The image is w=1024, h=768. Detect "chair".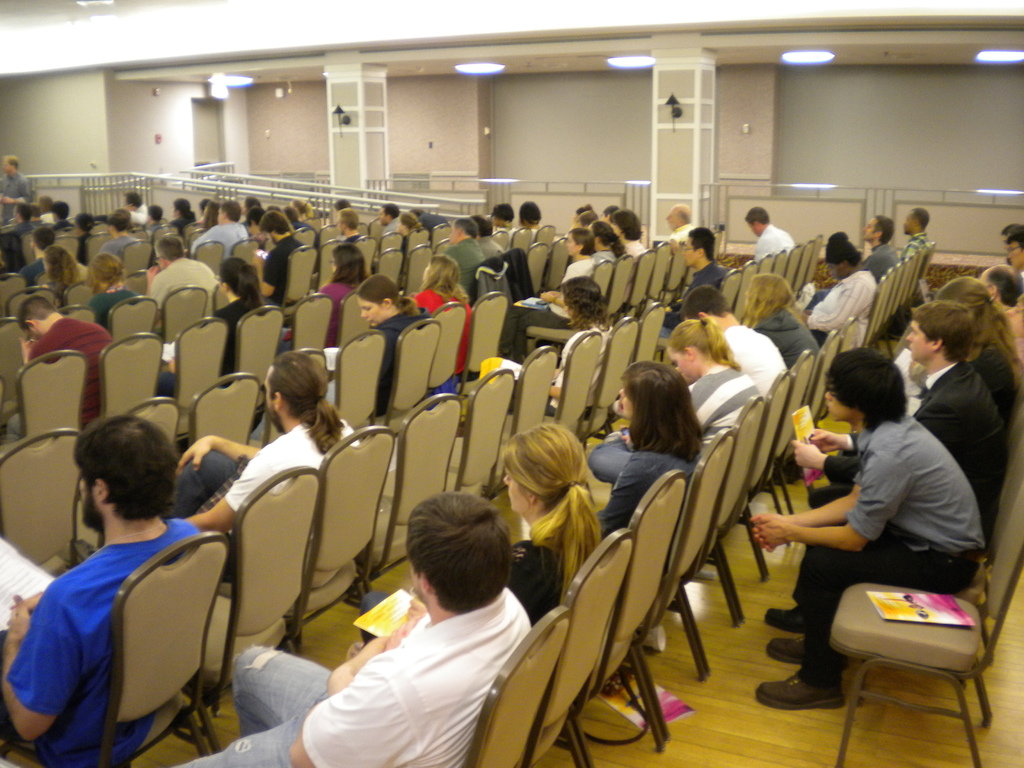
Detection: bbox=(549, 233, 568, 291).
